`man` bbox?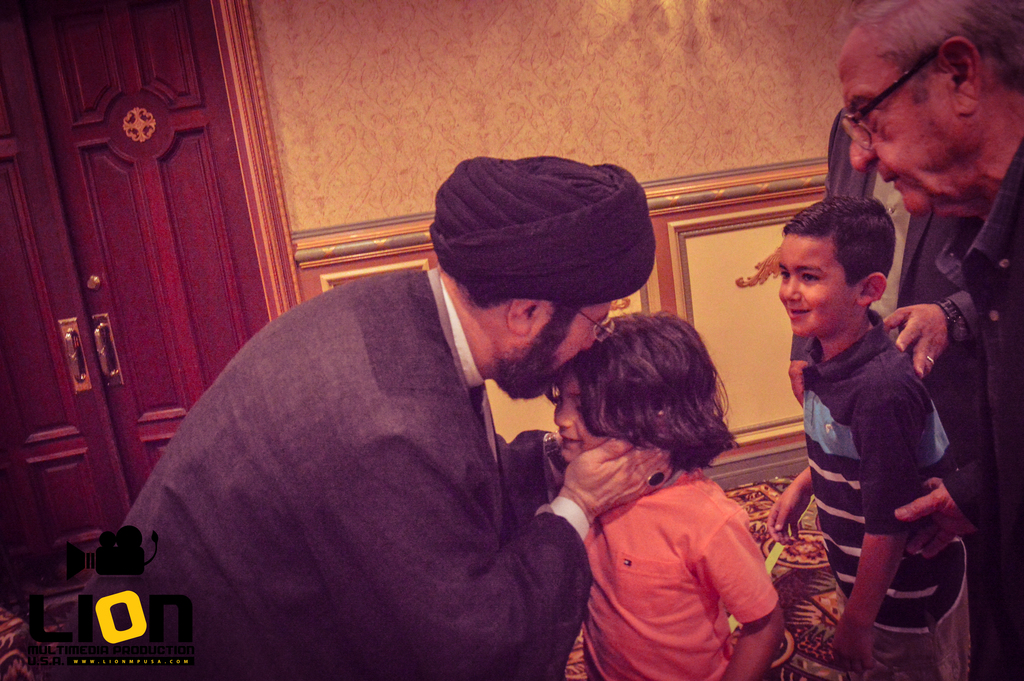
bbox=(101, 201, 686, 669)
